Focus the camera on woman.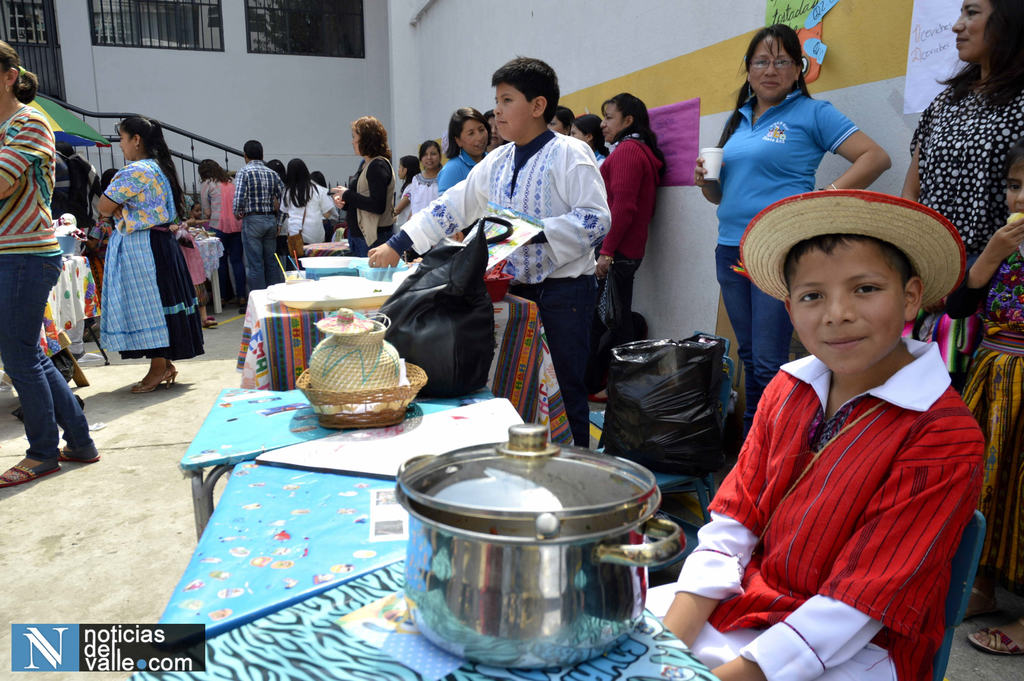
Focus region: <box>899,0,1023,397</box>.
